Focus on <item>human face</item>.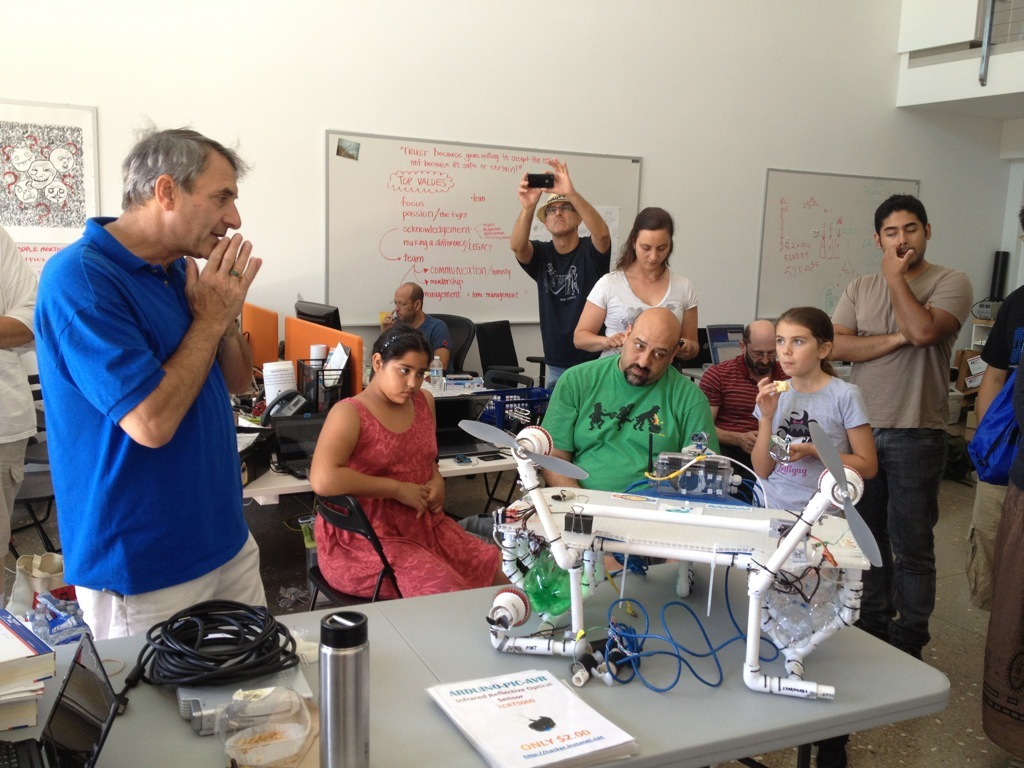
Focused at {"left": 746, "top": 334, "right": 775, "bottom": 373}.
